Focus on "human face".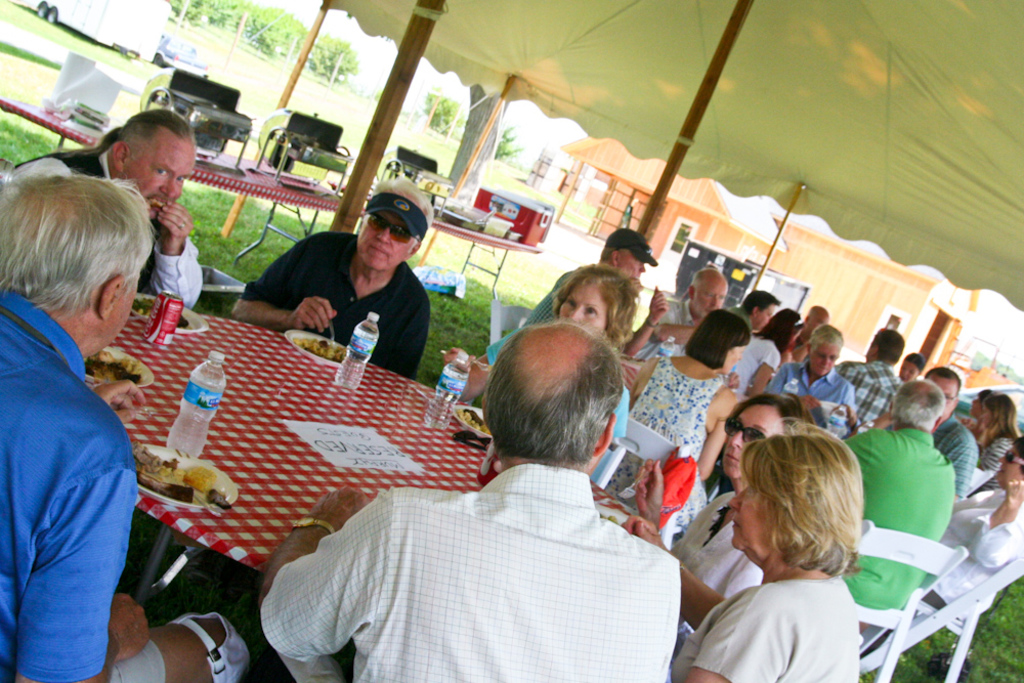
Focused at left=981, top=403, right=1004, bottom=427.
